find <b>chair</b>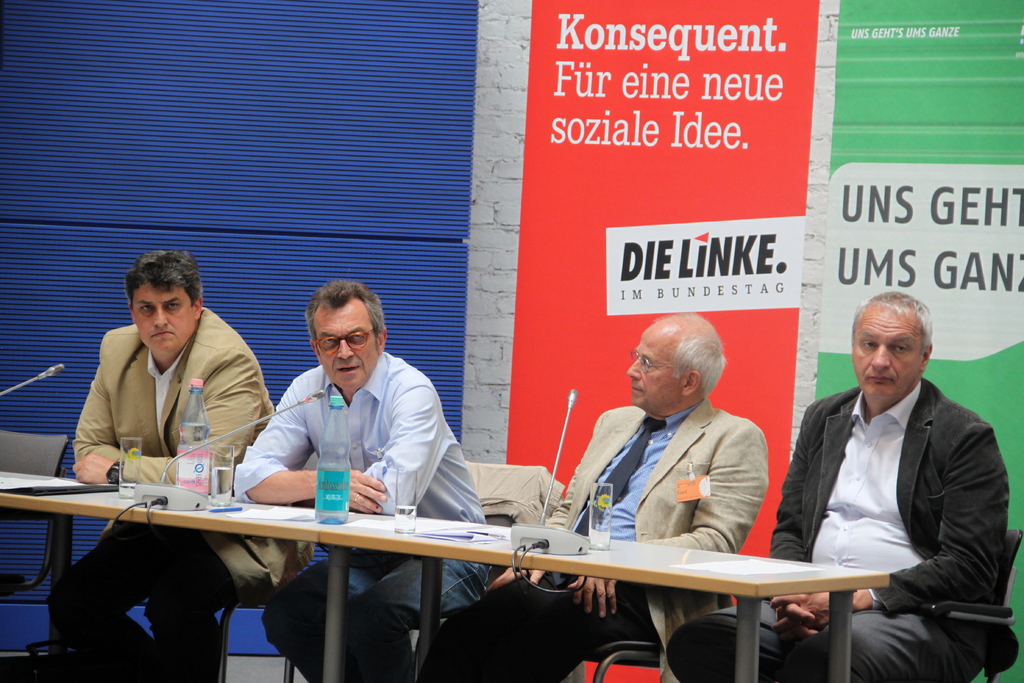
region(920, 527, 1023, 682)
